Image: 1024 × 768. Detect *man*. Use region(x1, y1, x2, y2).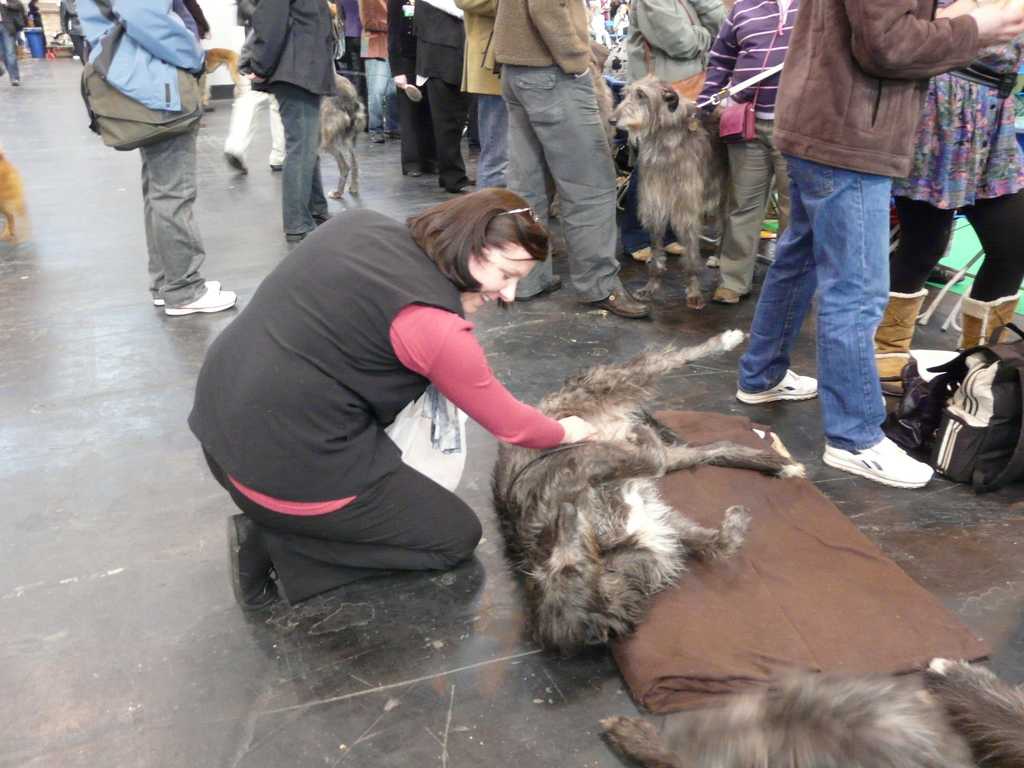
region(228, 14, 355, 218).
